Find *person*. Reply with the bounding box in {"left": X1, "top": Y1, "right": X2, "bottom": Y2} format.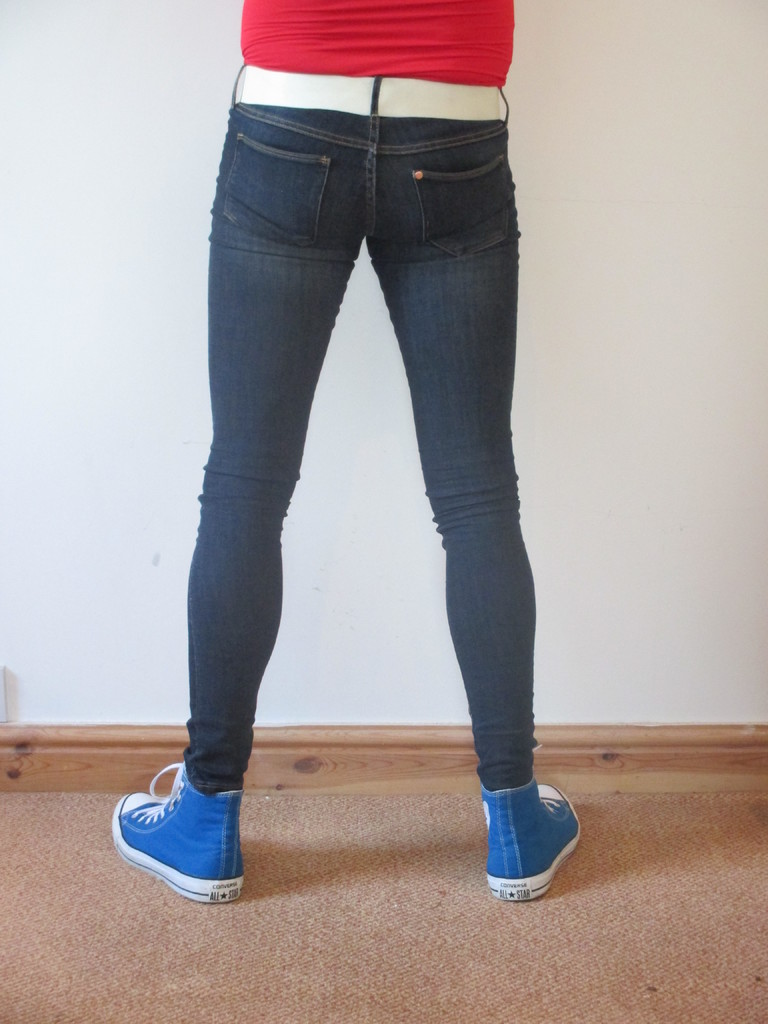
{"left": 137, "top": 5, "right": 602, "bottom": 822}.
